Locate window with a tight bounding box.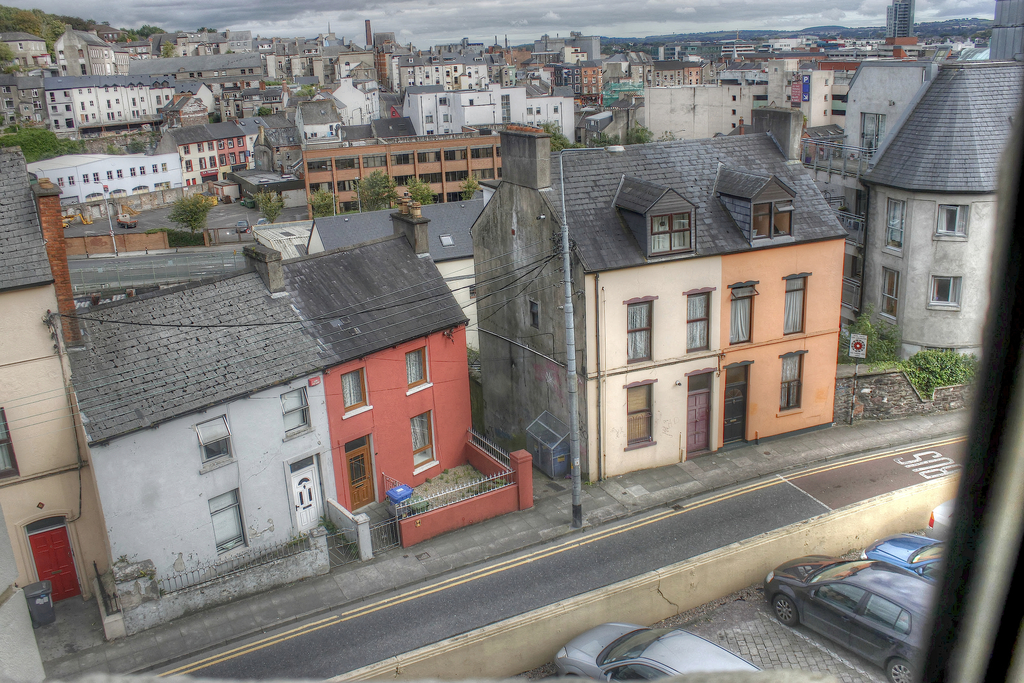
crop(439, 99, 448, 110).
